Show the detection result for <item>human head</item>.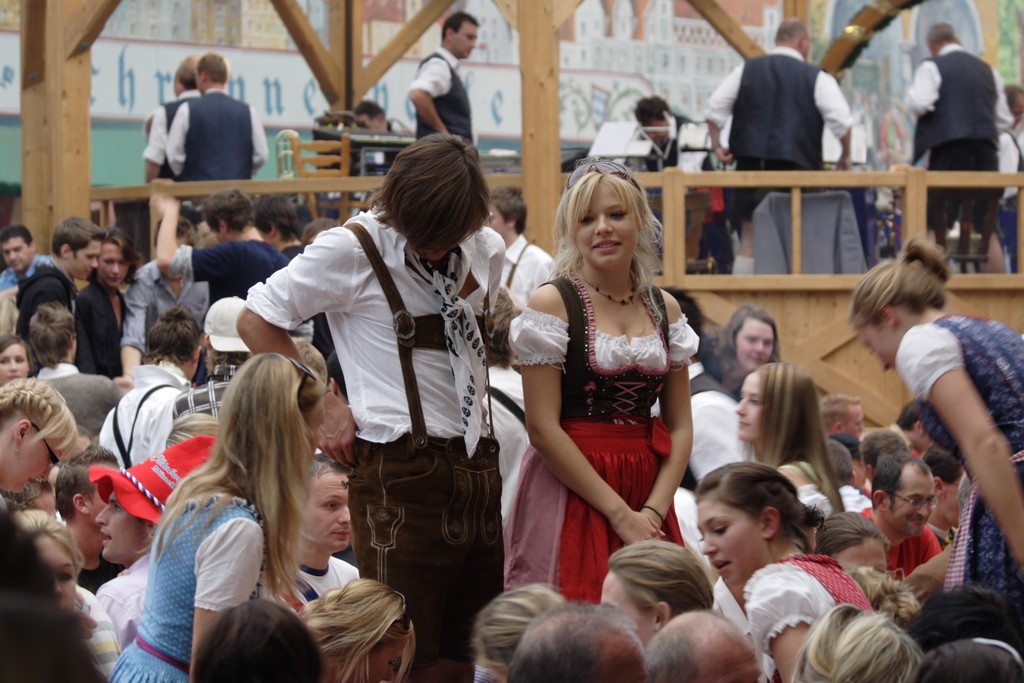
[0,374,73,488].
